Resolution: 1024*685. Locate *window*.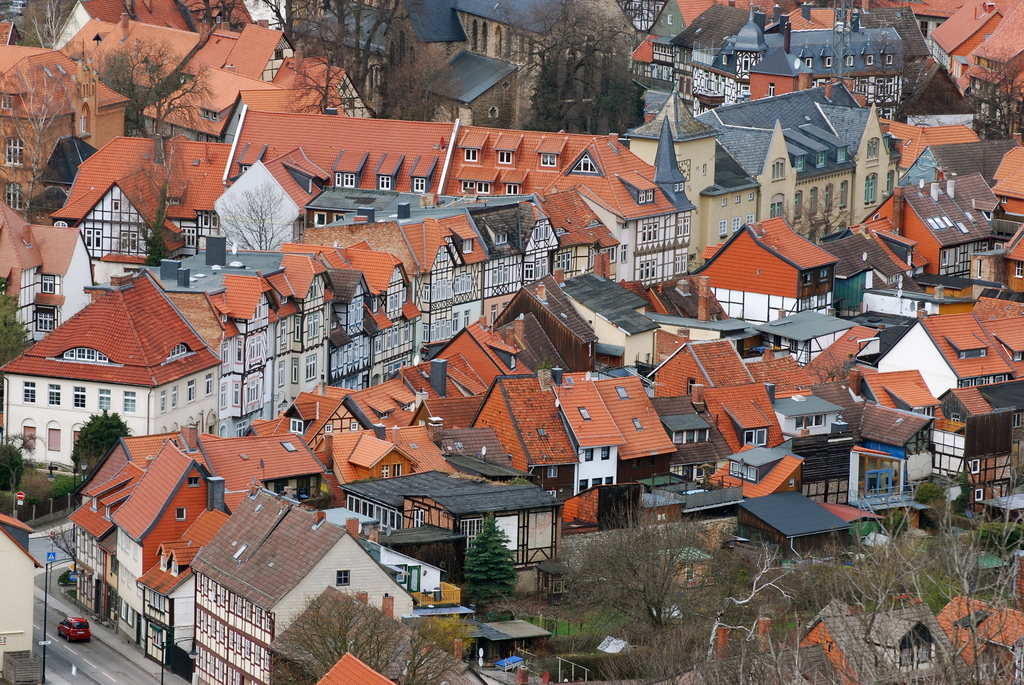
(x1=337, y1=569, x2=350, y2=587).
